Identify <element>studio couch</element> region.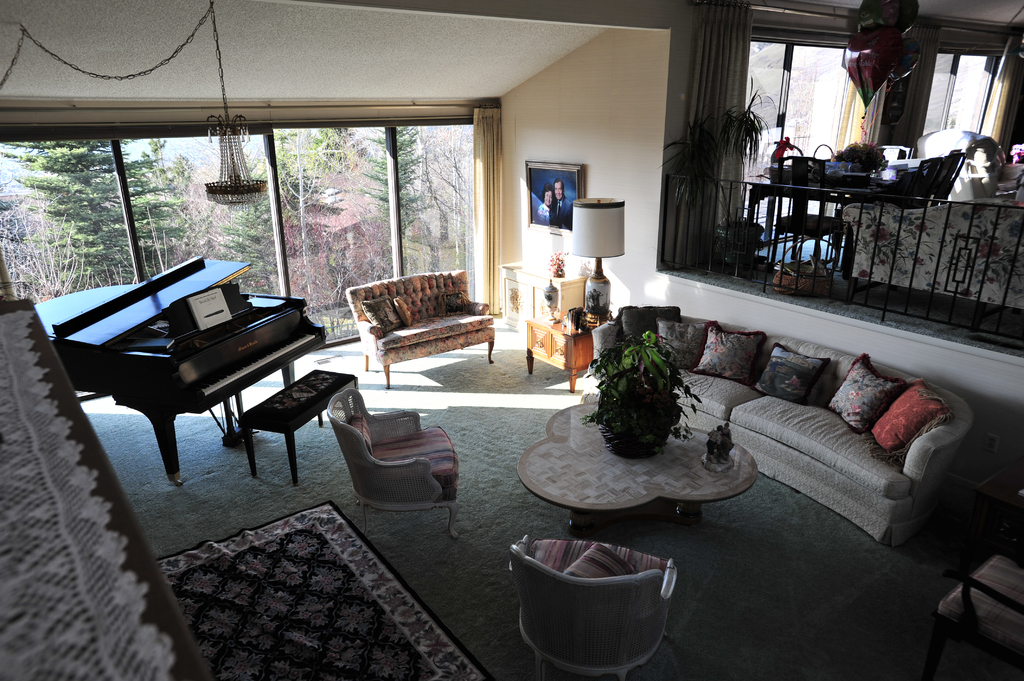
Region: bbox(343, 260, 500, 387).
